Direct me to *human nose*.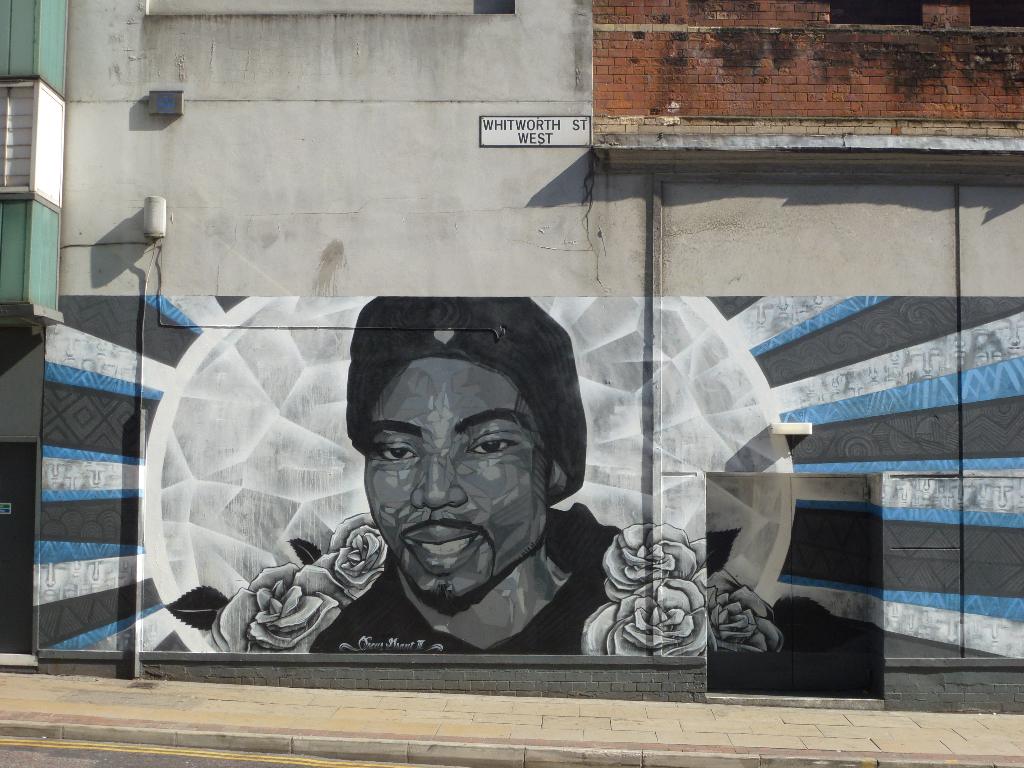
Direction: <bbox>404, 452, 469, 511</bbox>.
